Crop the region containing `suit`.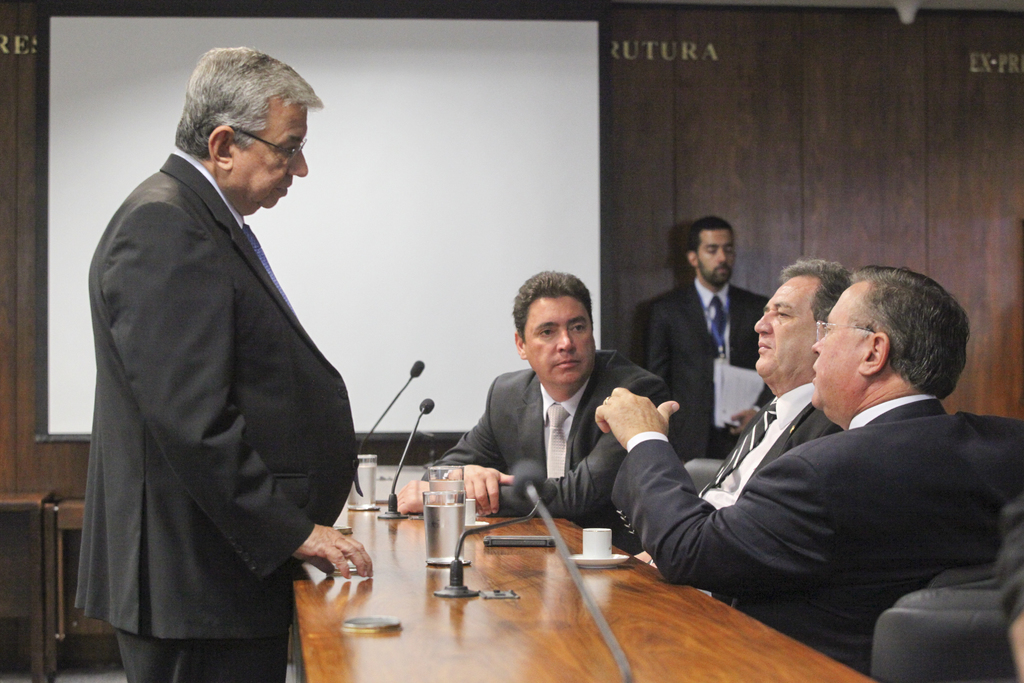
Crop region: 613,397,1023,682.
